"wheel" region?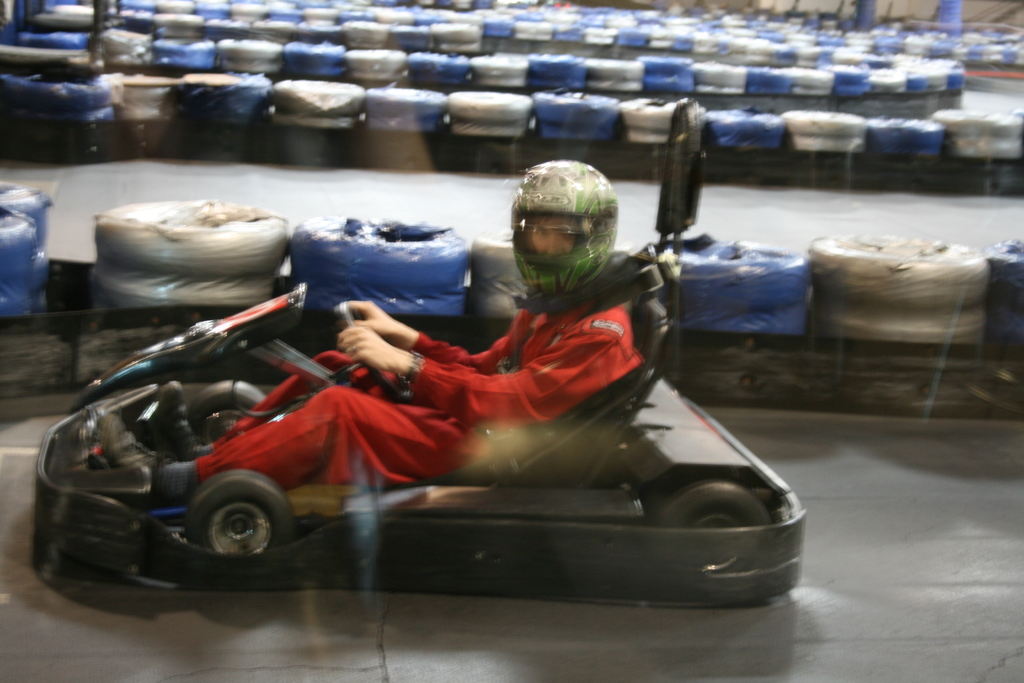
271/81/361/113
